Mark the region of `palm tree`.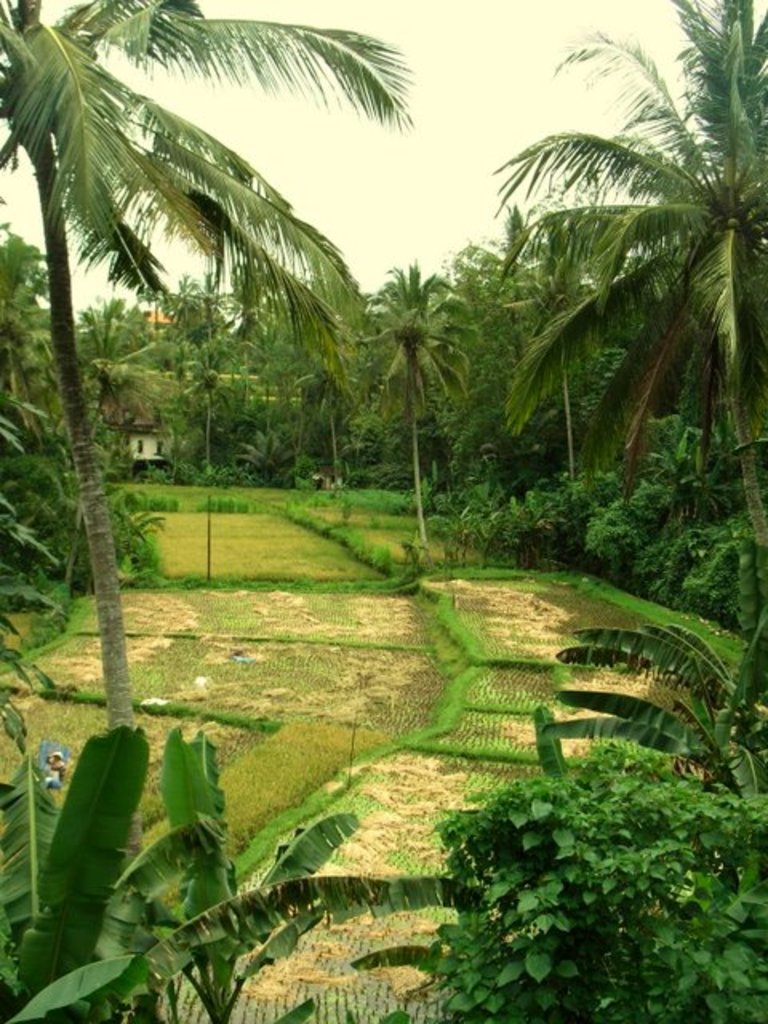
Region: [left=515, top=0, right=766, bottom=490].
